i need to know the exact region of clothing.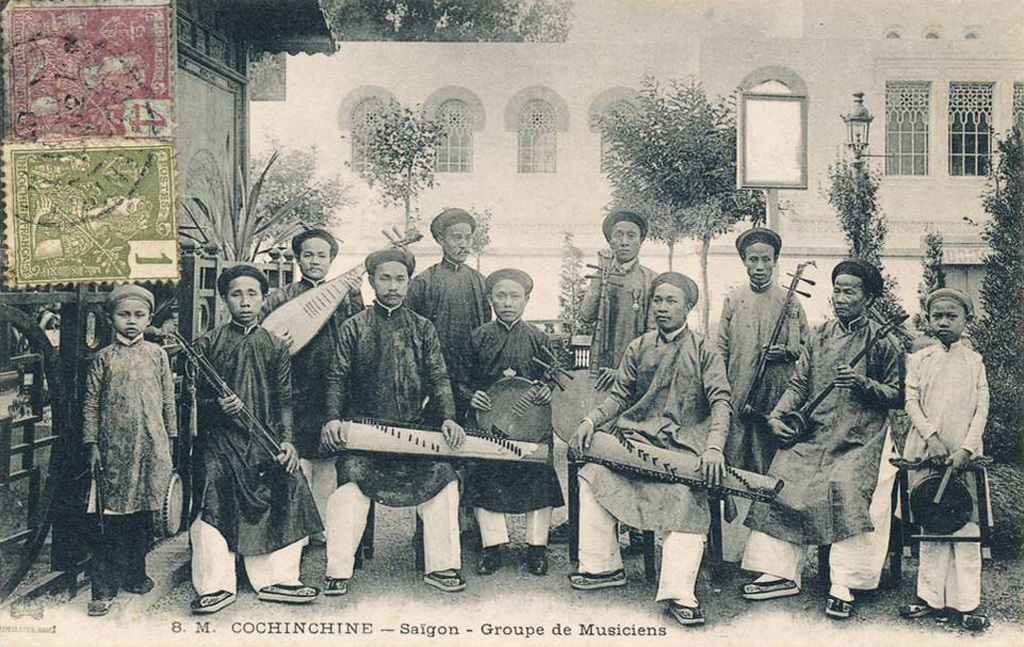
Region: pyautogui.locateOnScreen(458, 314, 566, 555).
